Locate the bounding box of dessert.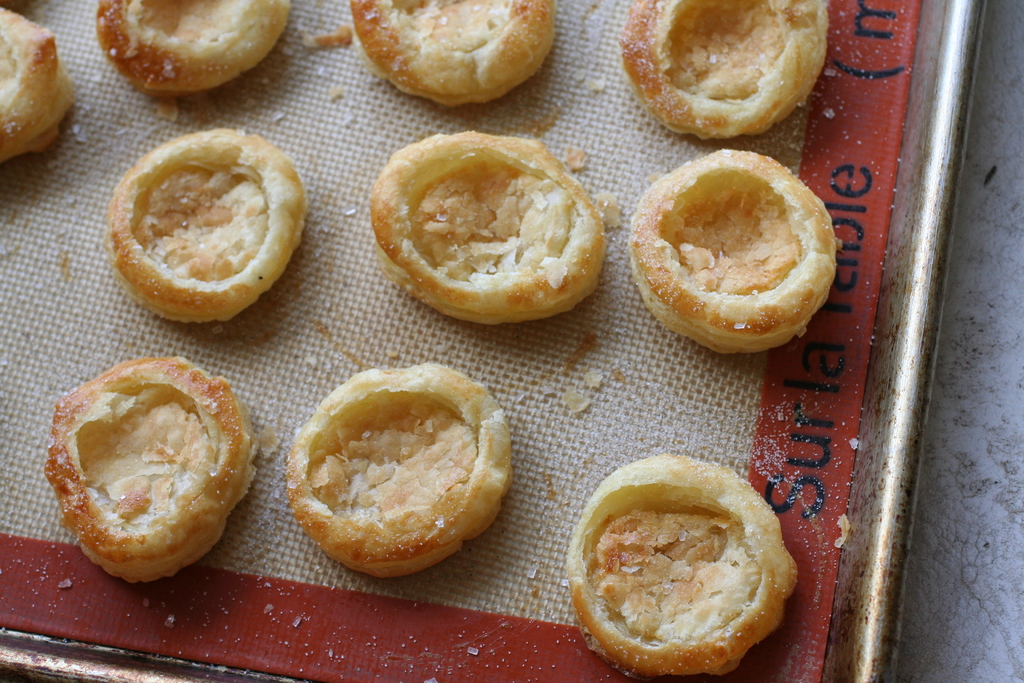
Bounding box: (365,130,602,330).
